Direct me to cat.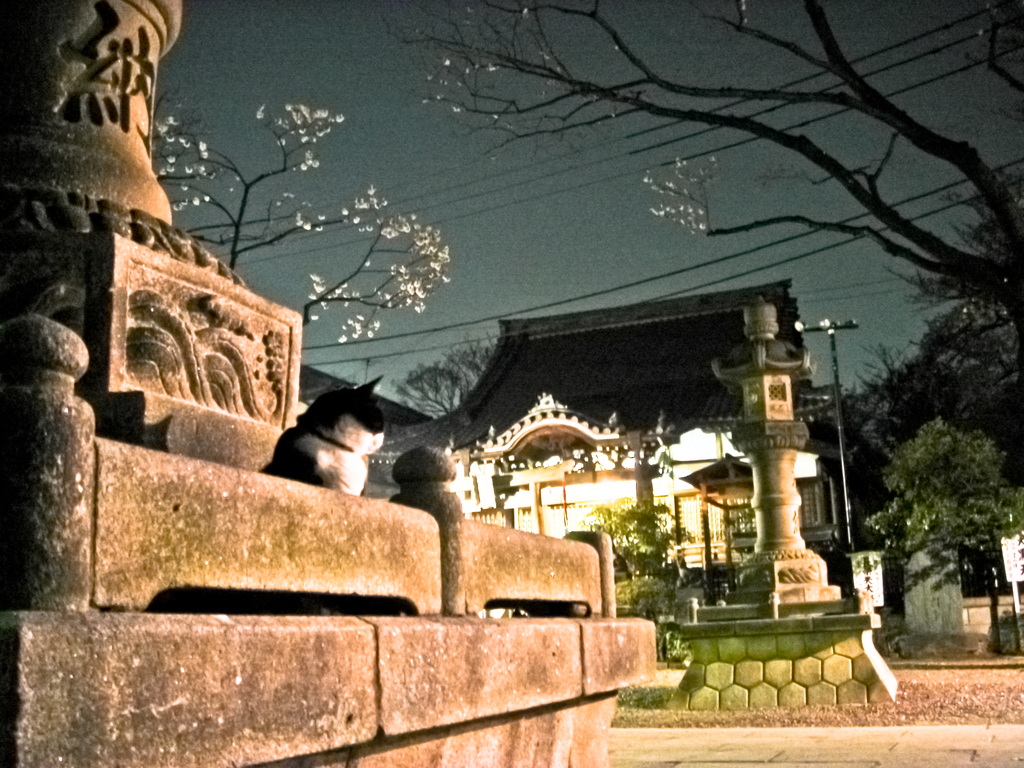
Direction: locate(260, 373, 401, 488).
